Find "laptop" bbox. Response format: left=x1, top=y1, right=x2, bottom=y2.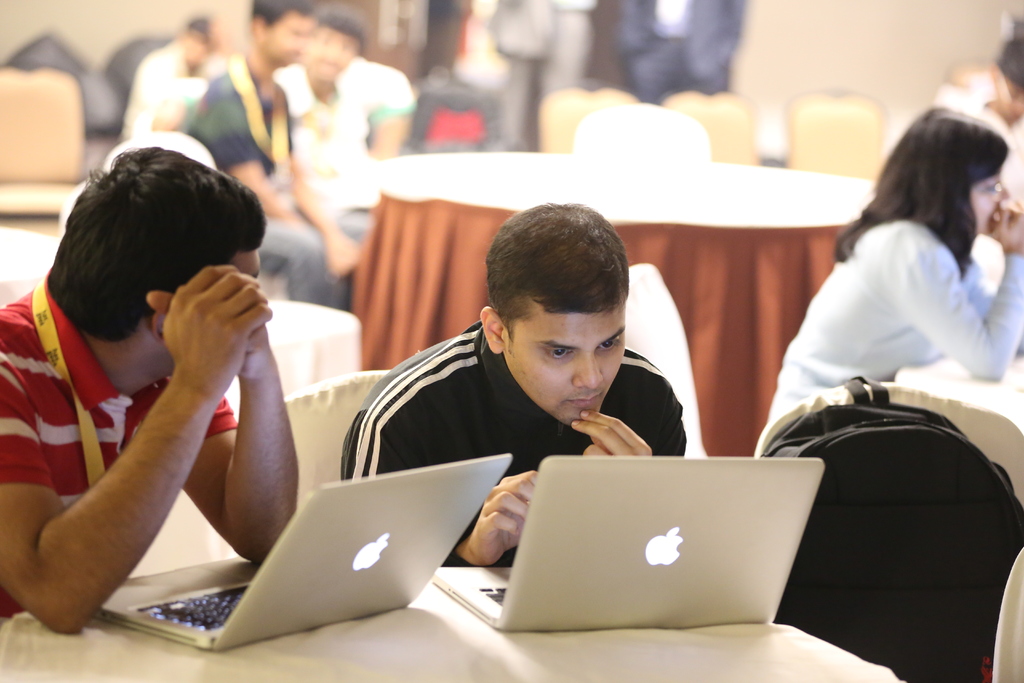
left=431, top=457, right=821, bottom=636.
